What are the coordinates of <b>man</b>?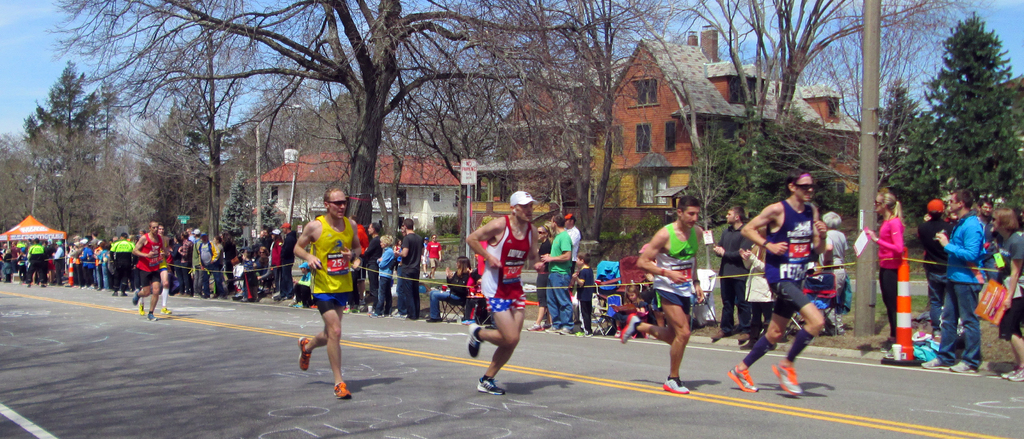
x1=136, y1=222, x2=173, y2=318.
